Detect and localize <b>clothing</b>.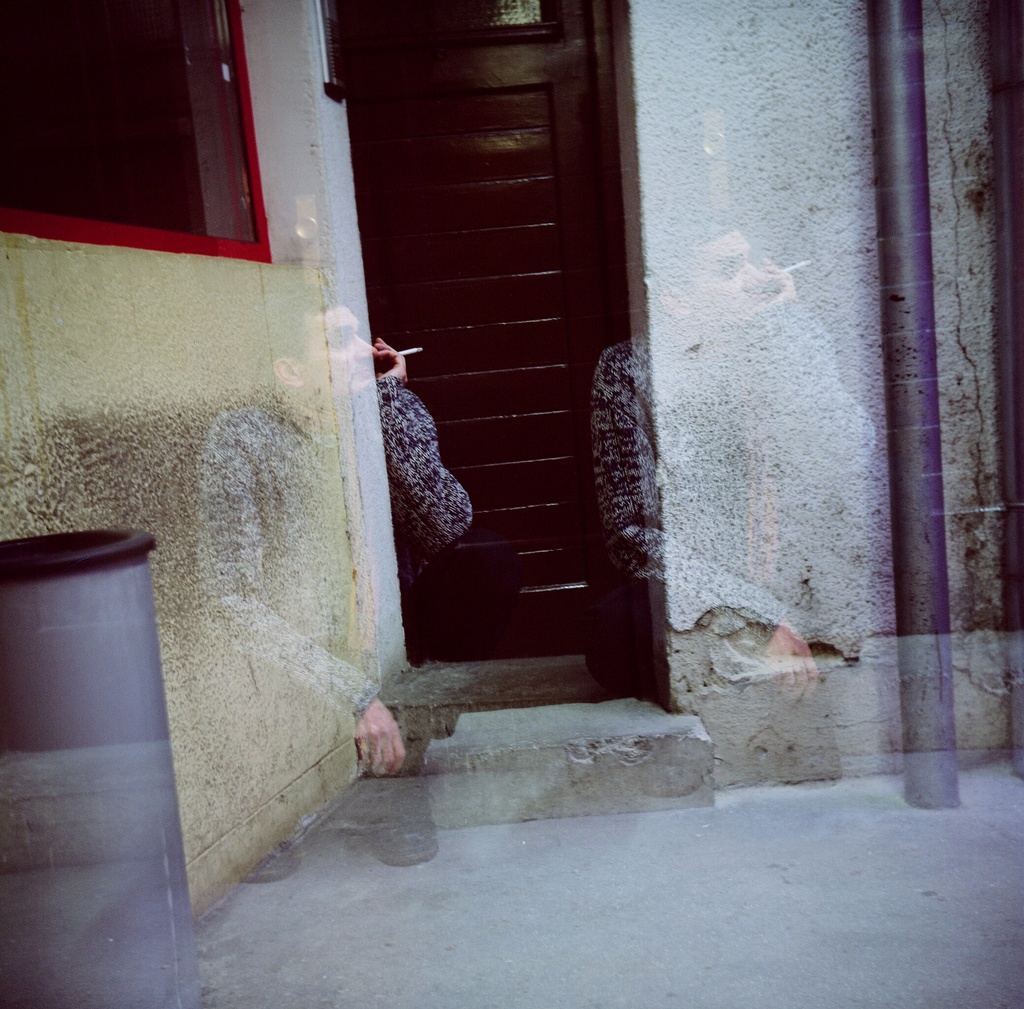
Localized at rect(589, 319, 886, 747).
